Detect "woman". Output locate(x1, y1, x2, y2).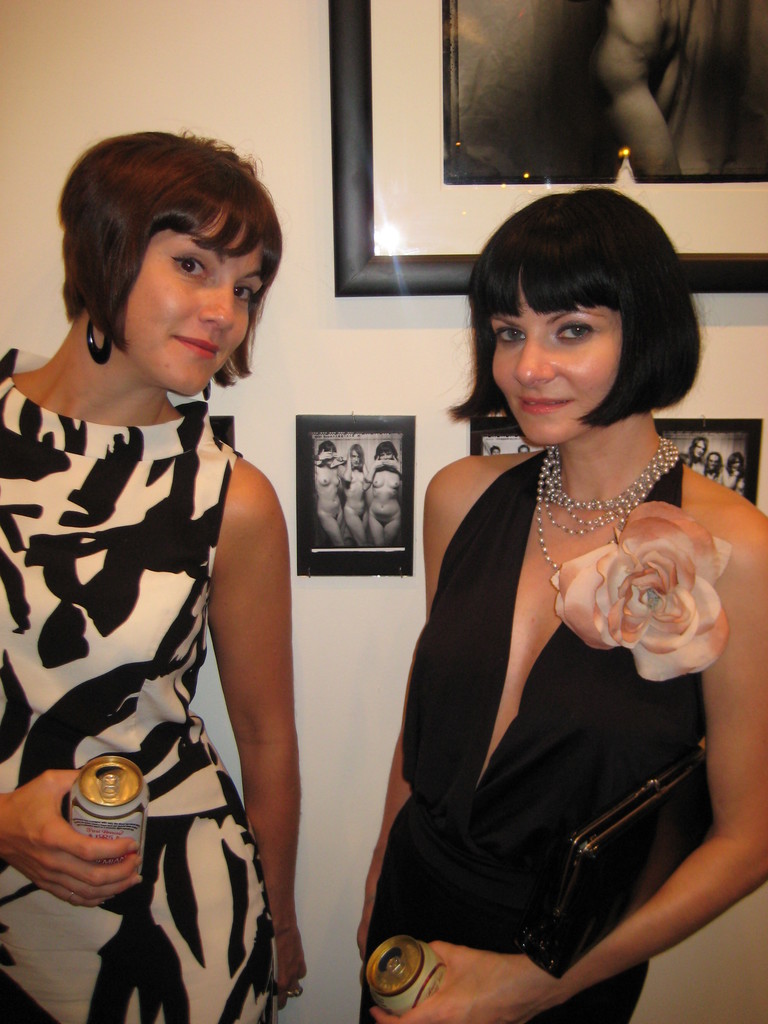
locate(356, 189, 767, 1023).
